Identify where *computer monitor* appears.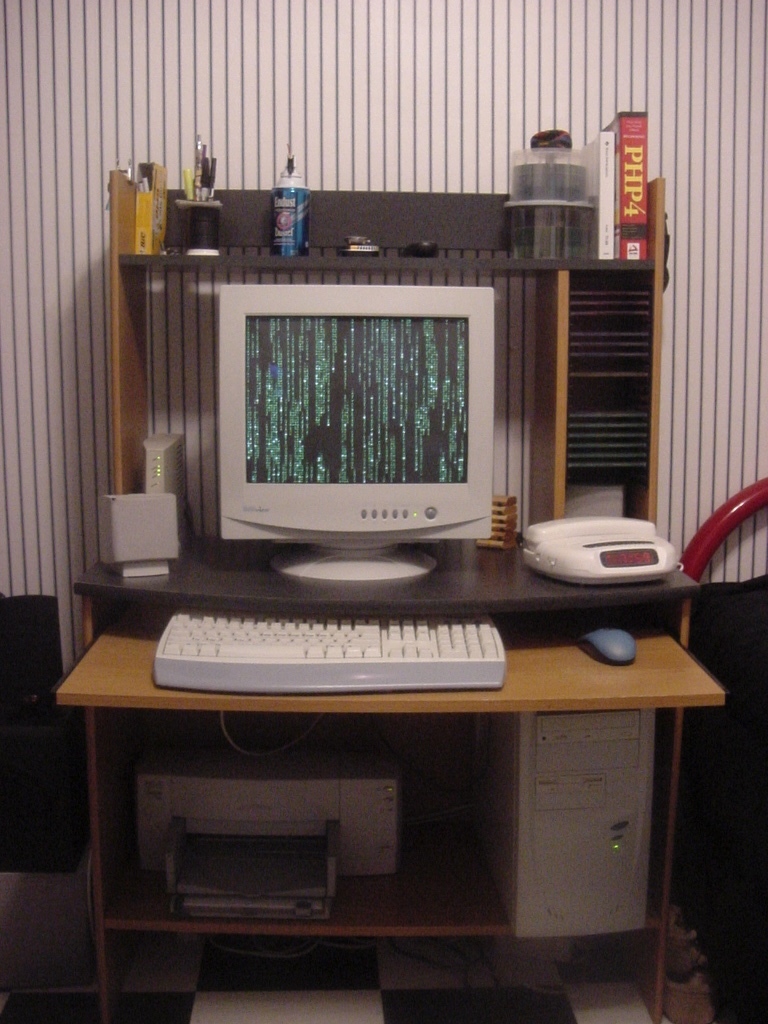
Appears at 181/270/520/561.
